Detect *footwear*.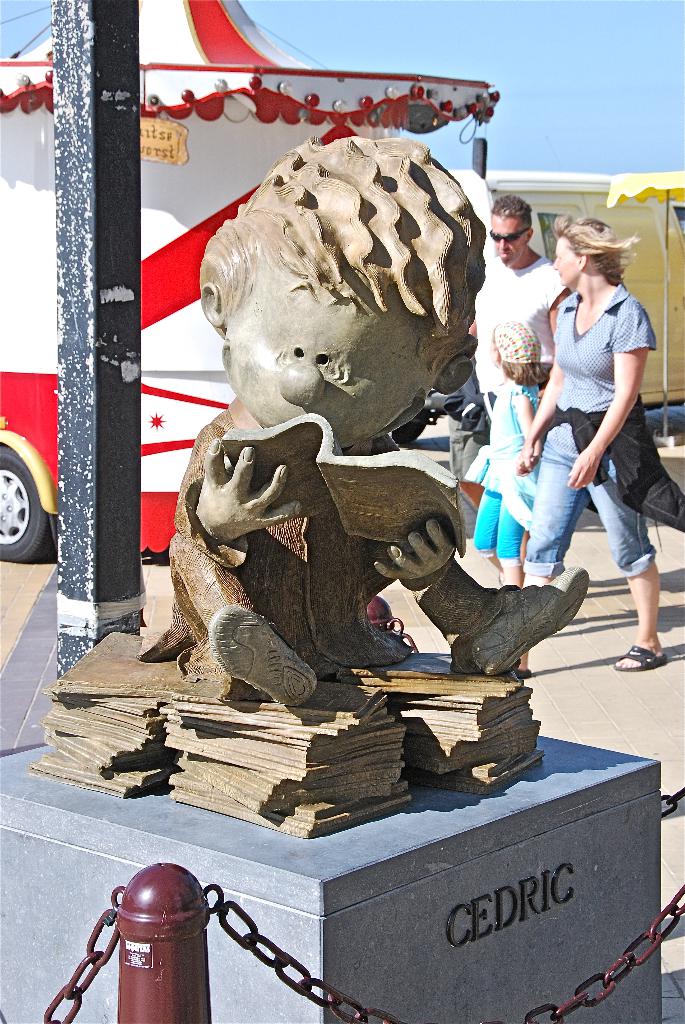
Detected at rect(207, 600, 313, 707).
